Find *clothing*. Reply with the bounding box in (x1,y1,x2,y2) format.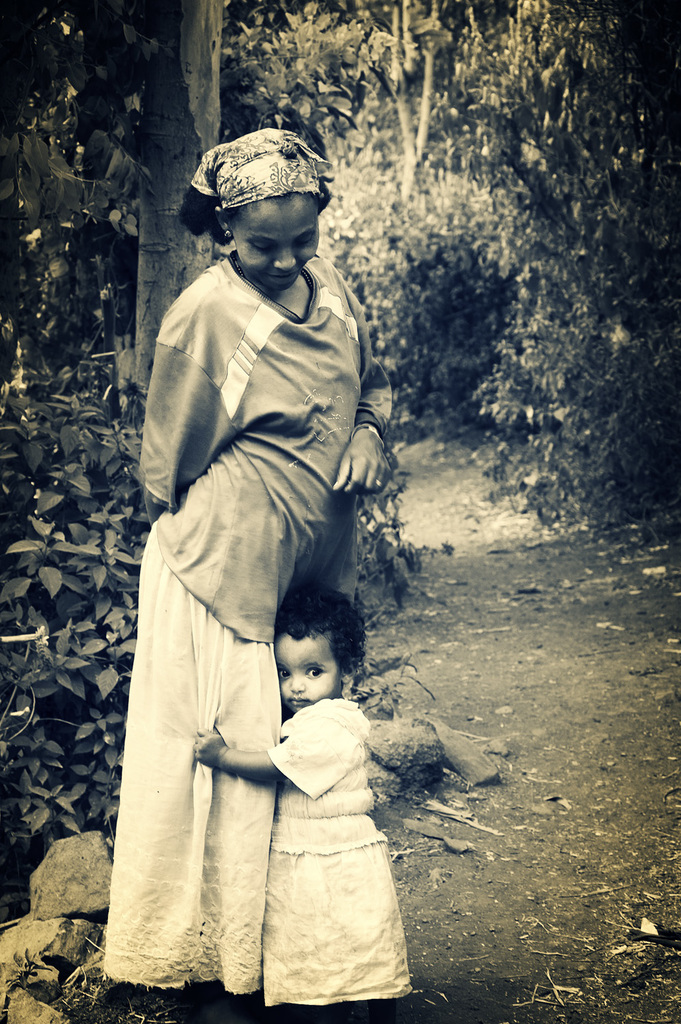
(95,243,398,999).
